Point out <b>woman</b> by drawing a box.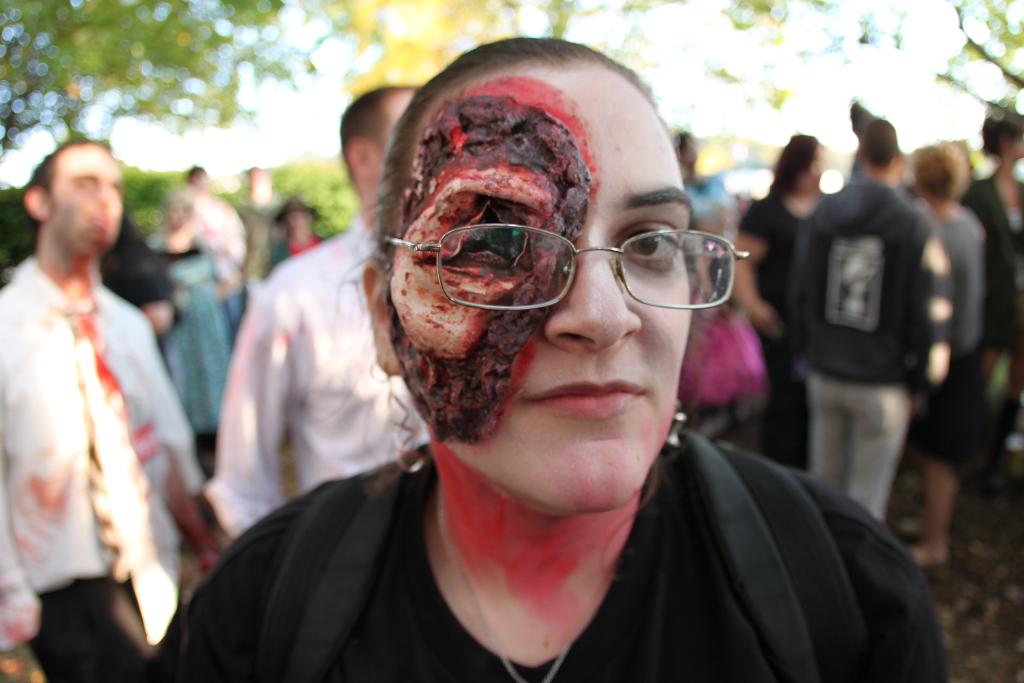
<region>136, 181, 253, 445</region>.
